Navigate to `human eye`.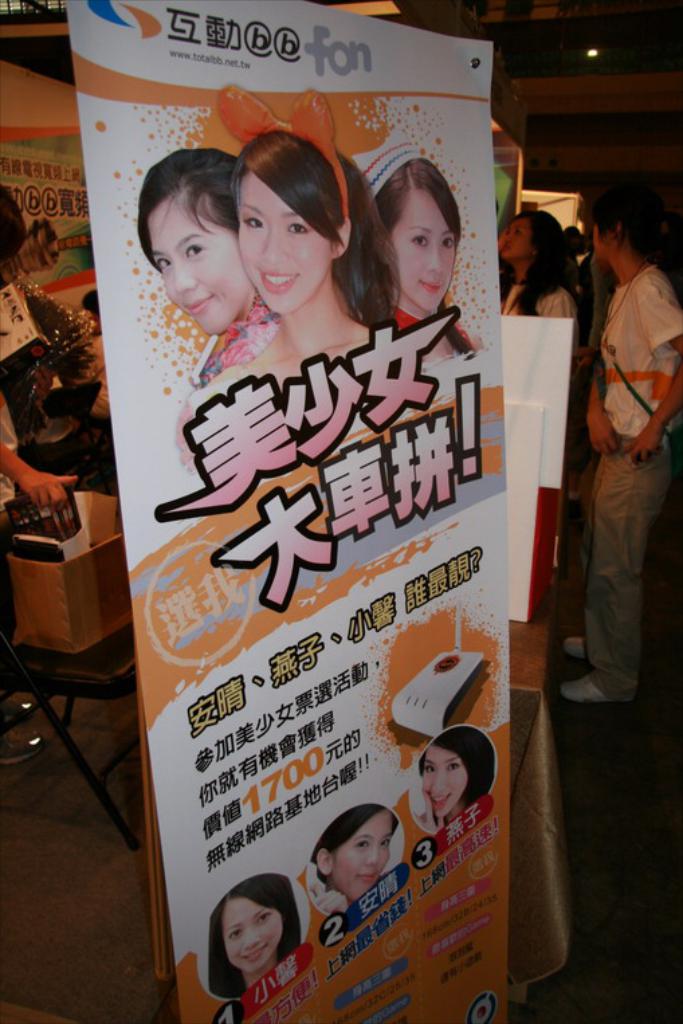
Navigation target: (left=513, top=228, right=523, bottom=238).
